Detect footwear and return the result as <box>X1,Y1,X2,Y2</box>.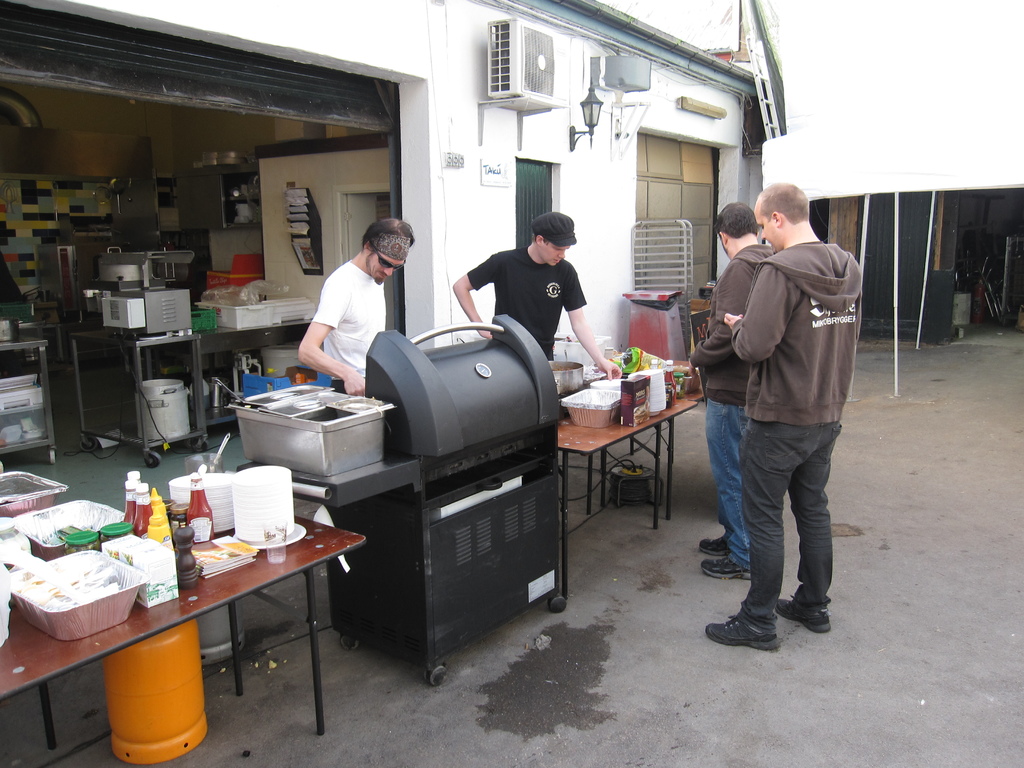
<box>698,548,755,584</box>.
